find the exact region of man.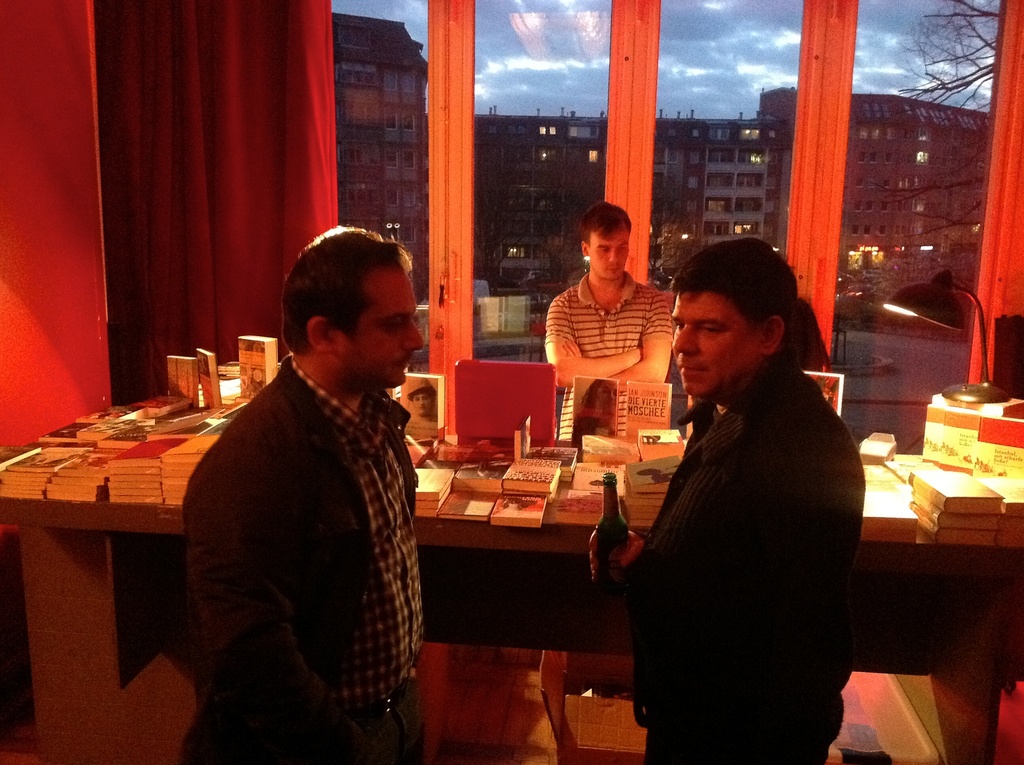
Exact region: [x1=603, y1=232, x2=868, y2=764].
